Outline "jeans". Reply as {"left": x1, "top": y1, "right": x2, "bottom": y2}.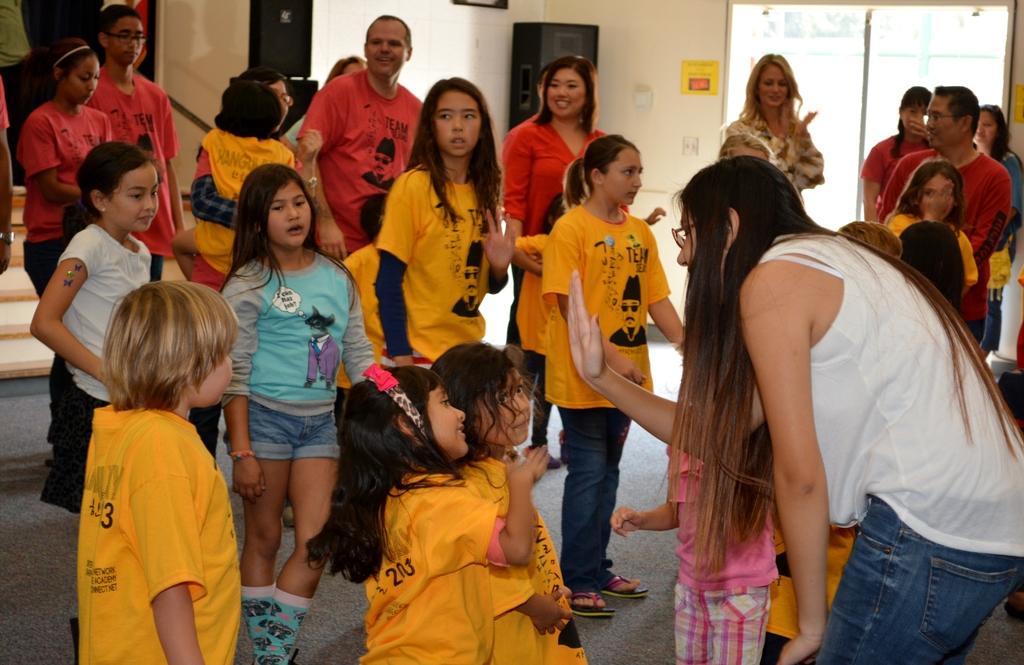
{"left": 225, "top": 392, "right": 332, "bottom": 456}.
